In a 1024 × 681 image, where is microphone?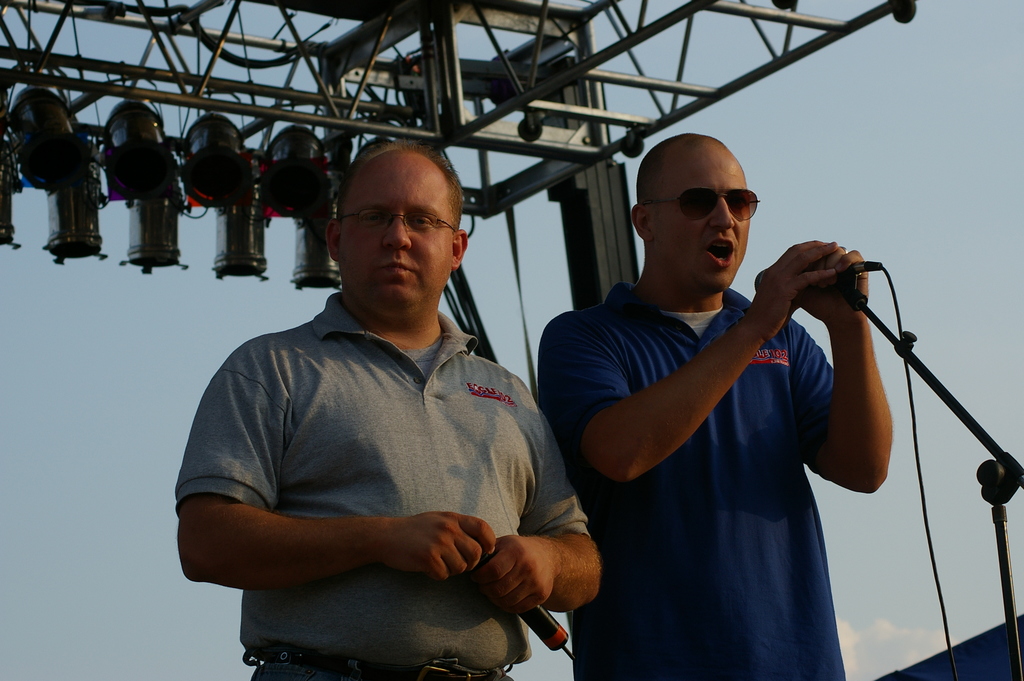
BBox(756, 258, 876, 287).
